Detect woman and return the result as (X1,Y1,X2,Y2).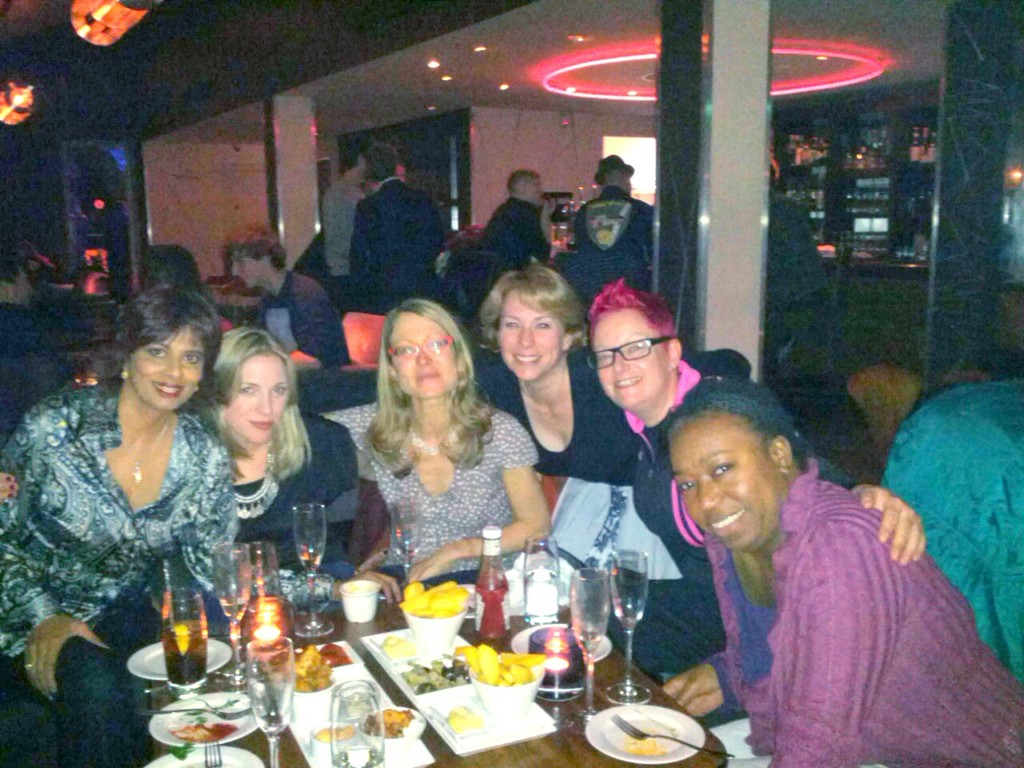
(586,274,930,692).
